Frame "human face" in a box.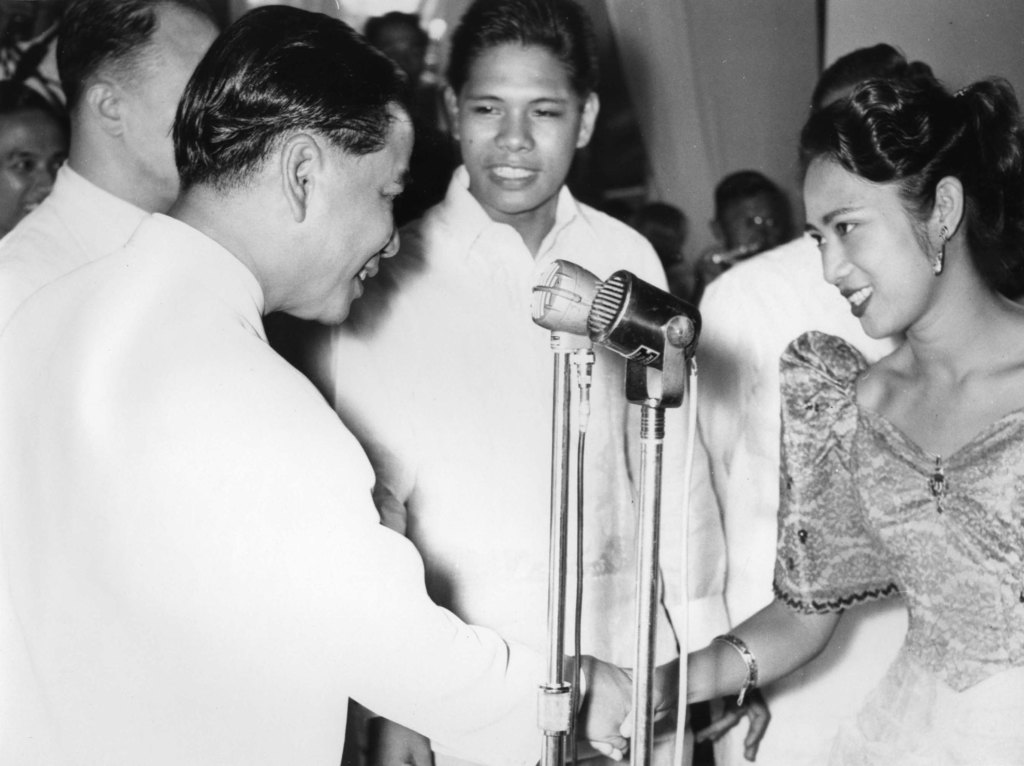
BBox(729, 188, 786, 273).
